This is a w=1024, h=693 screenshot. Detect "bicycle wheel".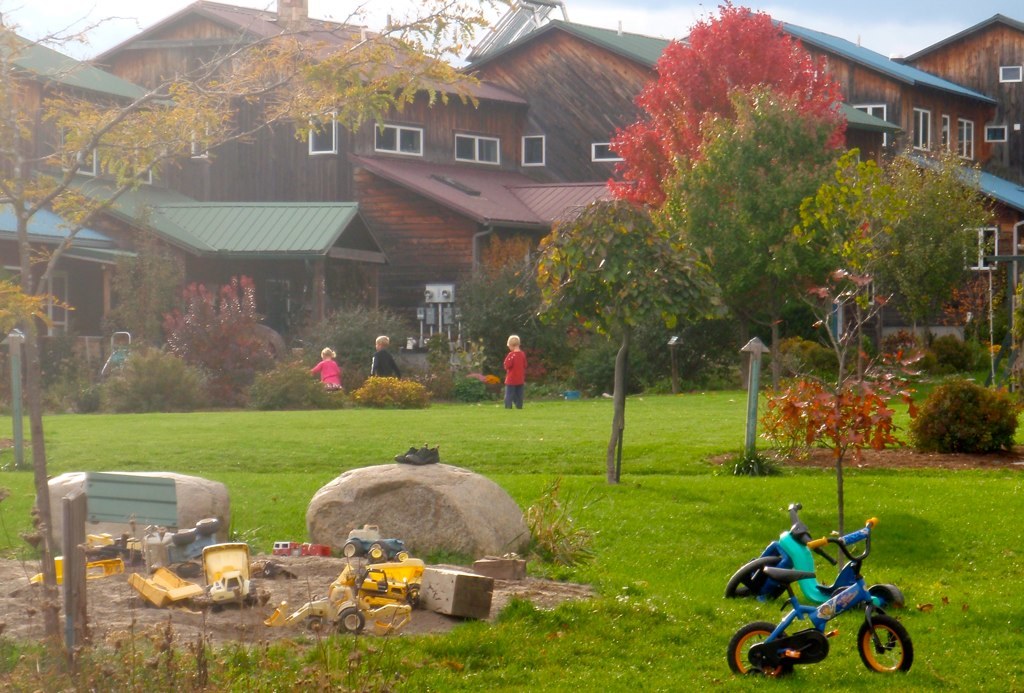
BBox(725, 618, 785, 676).
